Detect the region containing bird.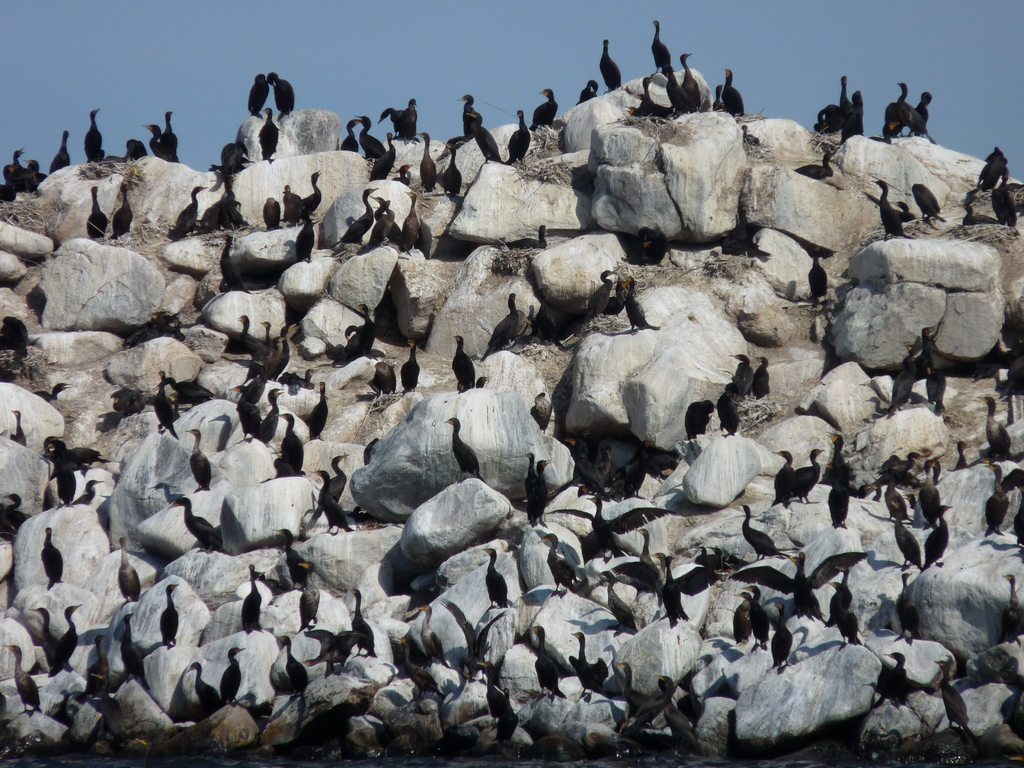
pyautogui.locateOnScreen(147, 123, 170, 156).
